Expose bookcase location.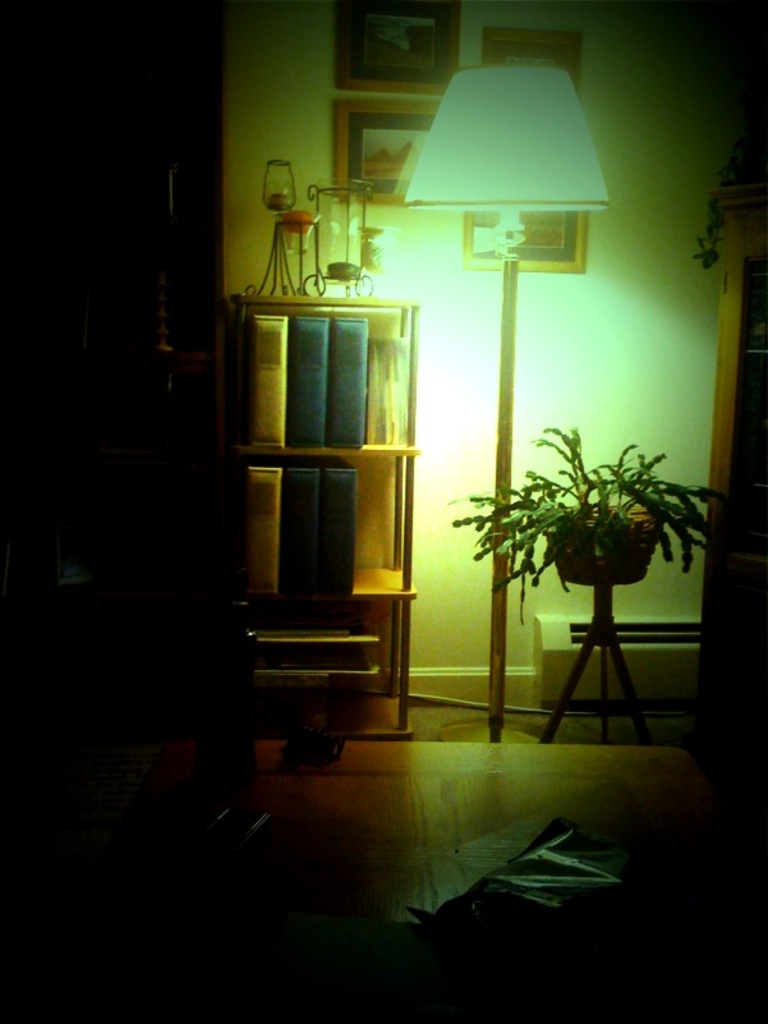
Exposed at [227,295,420,741].
